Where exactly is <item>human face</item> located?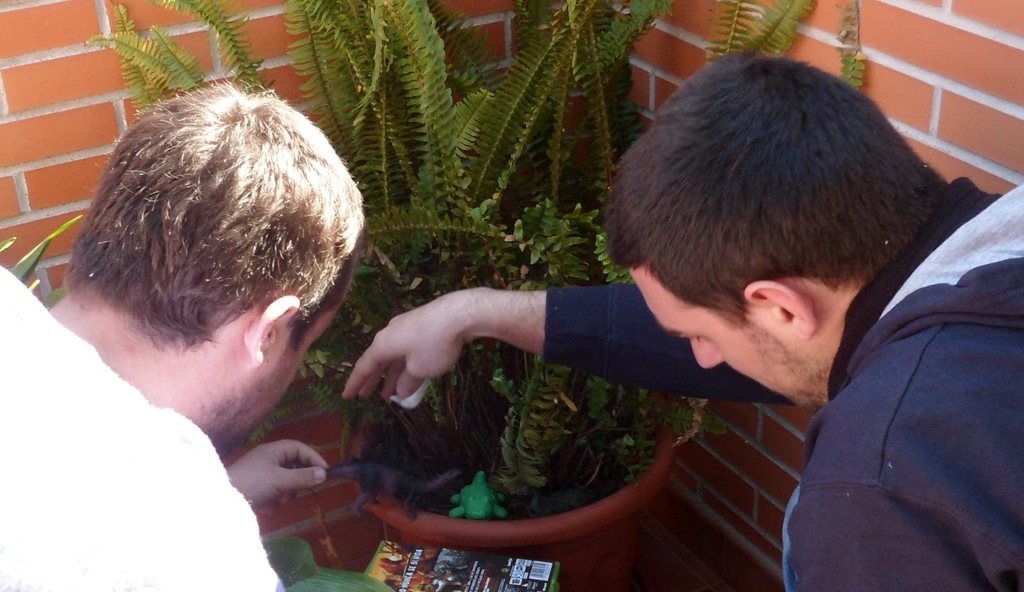
Its bounding box is [x1=214, y1=279, x2=345, y2=444].
